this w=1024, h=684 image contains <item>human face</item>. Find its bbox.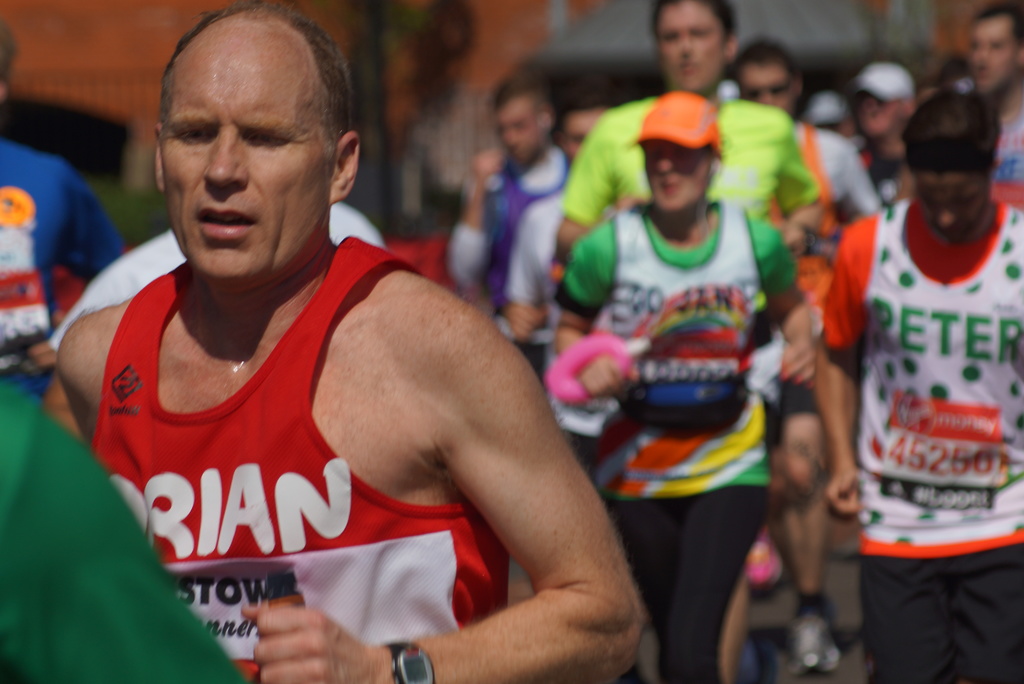
l=161, t=38, r=330, b=283.
